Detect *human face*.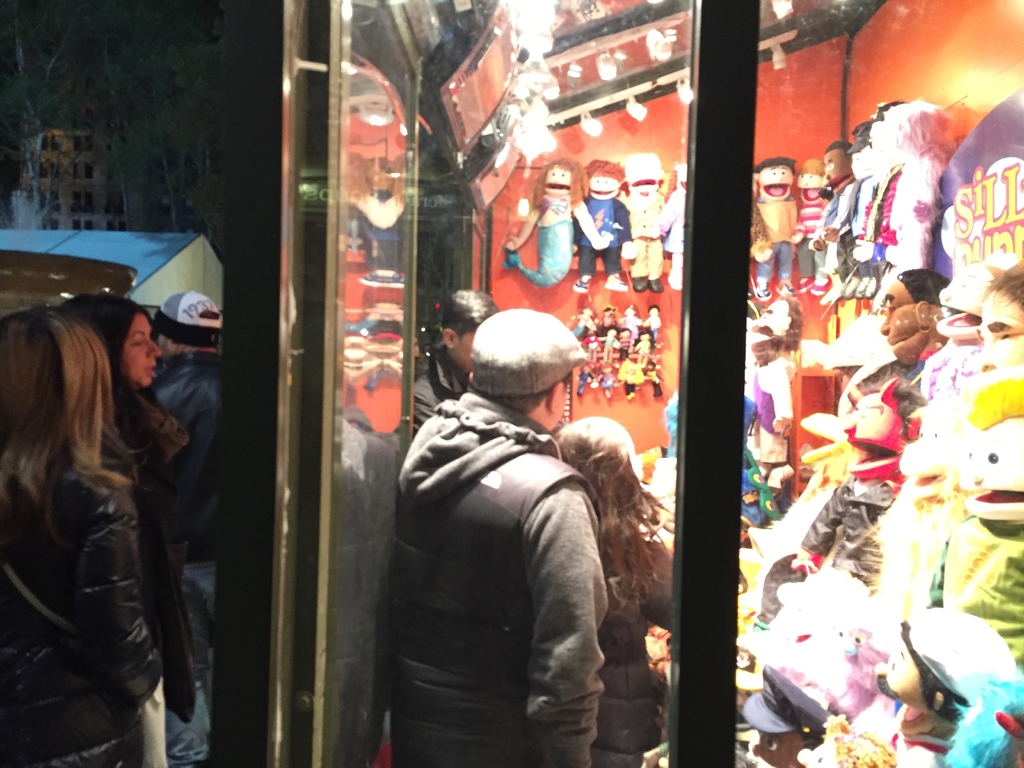
Detected at BBox(761, 166, 799, 204).
